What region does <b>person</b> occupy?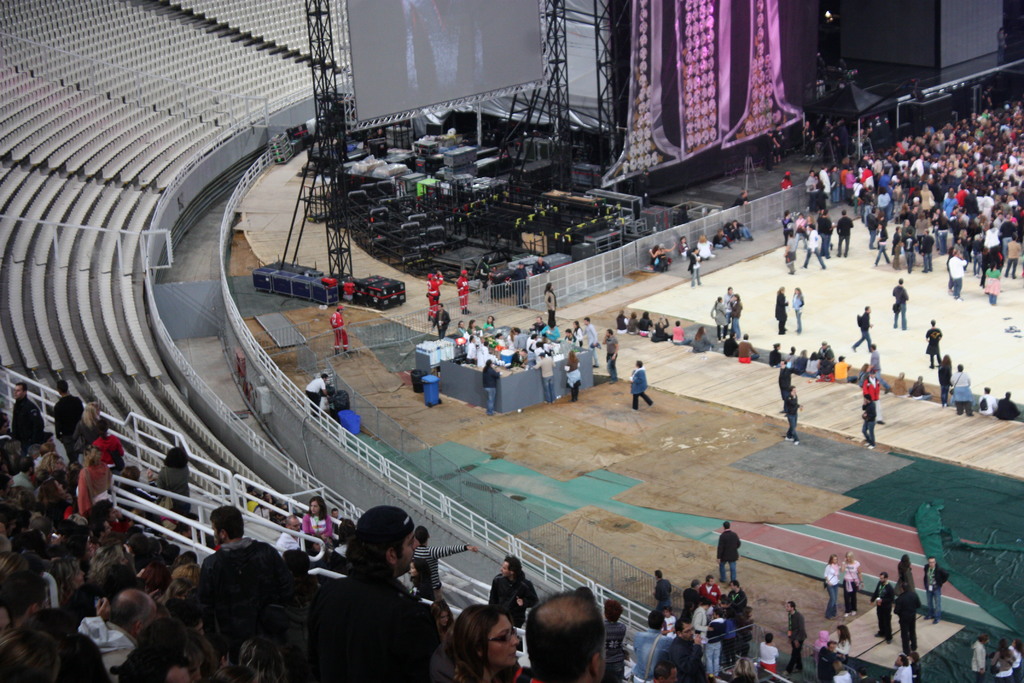
x1=814 y1=634 x2=844 y2=682.
